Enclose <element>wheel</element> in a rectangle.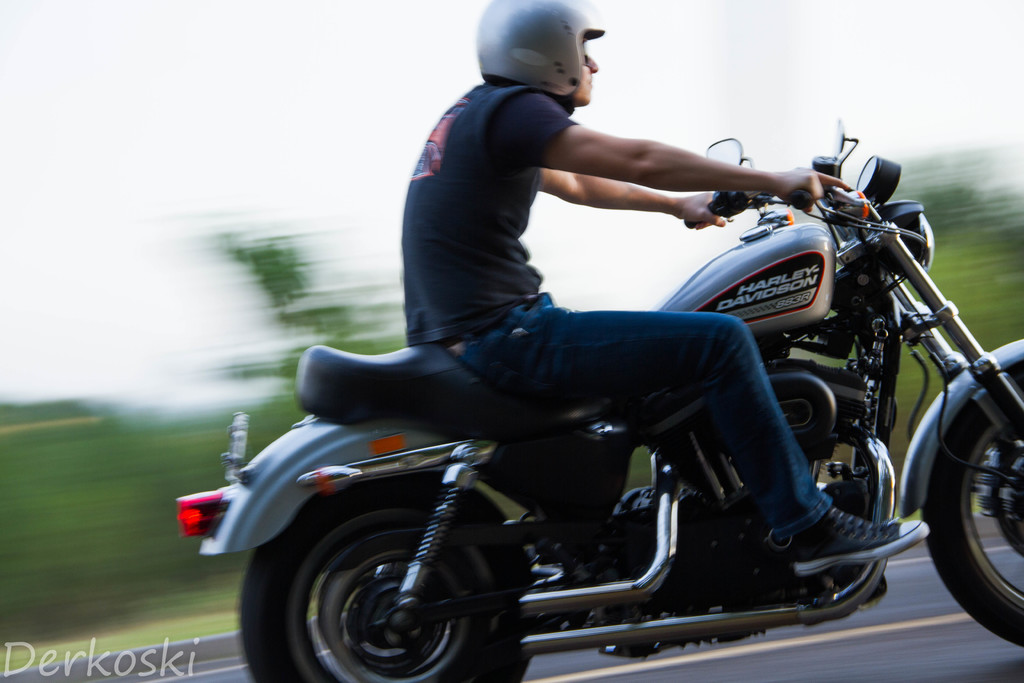
[236,470,532,682].
